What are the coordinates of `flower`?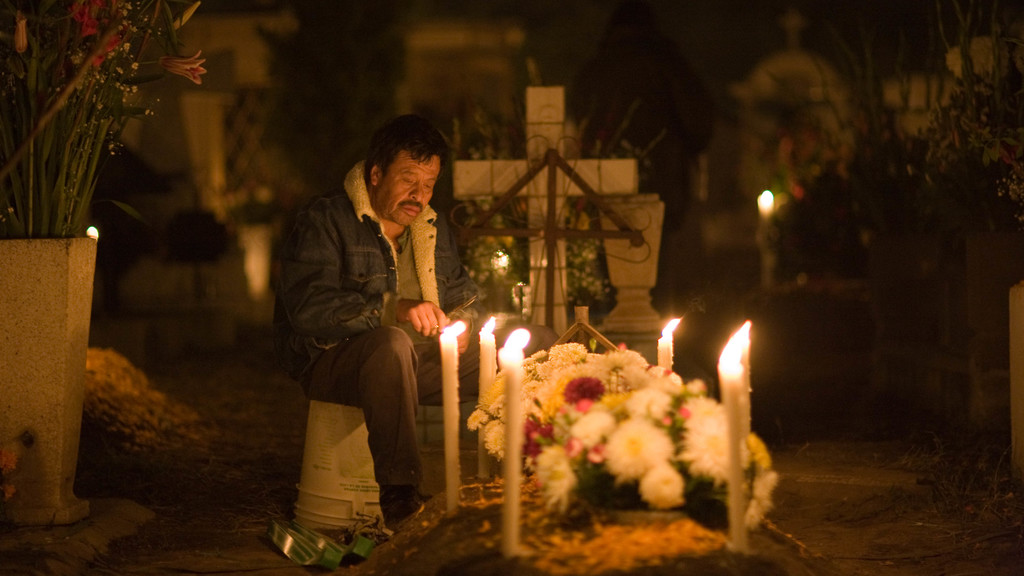
<bbox>603, 419, 675, 478</bbox>.
